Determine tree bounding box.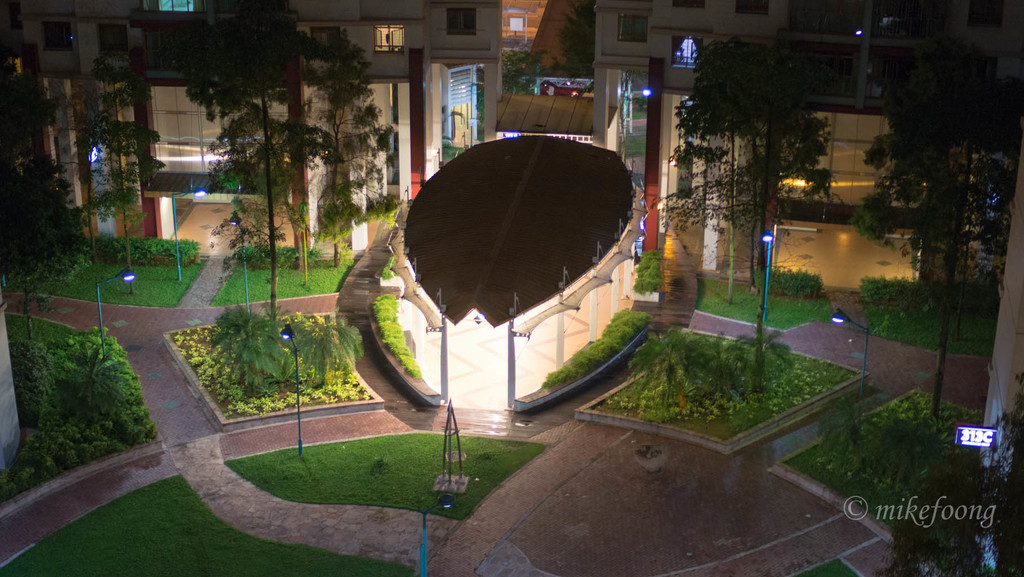
Determined: pyautogui.locateOnScreen(79, 56, 164, 275).
